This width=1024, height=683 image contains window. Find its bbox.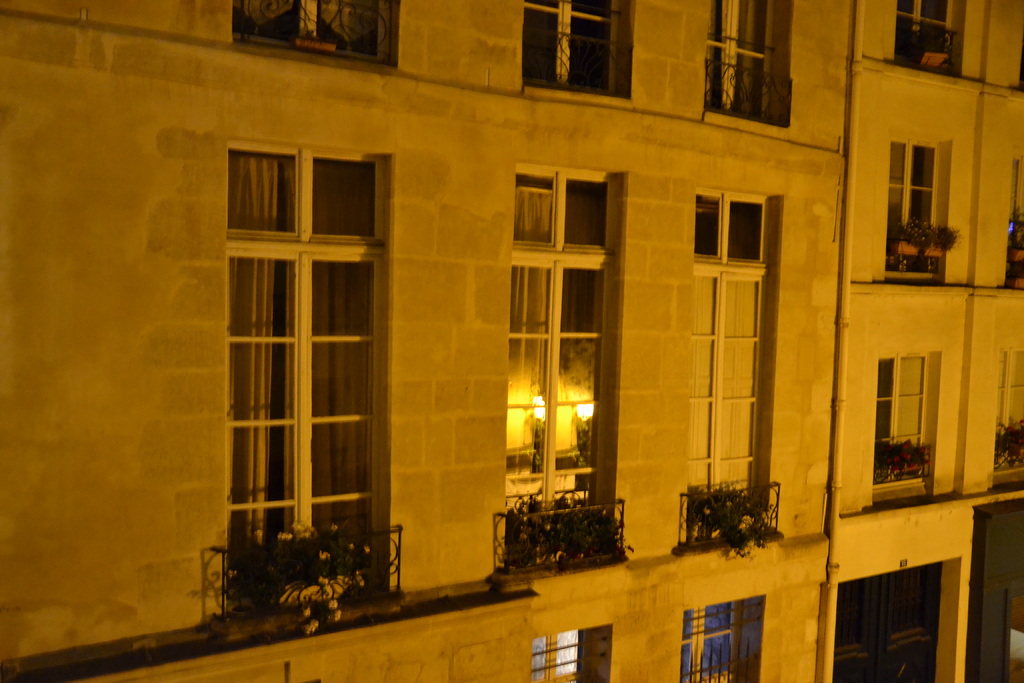
234/0/397/70.
